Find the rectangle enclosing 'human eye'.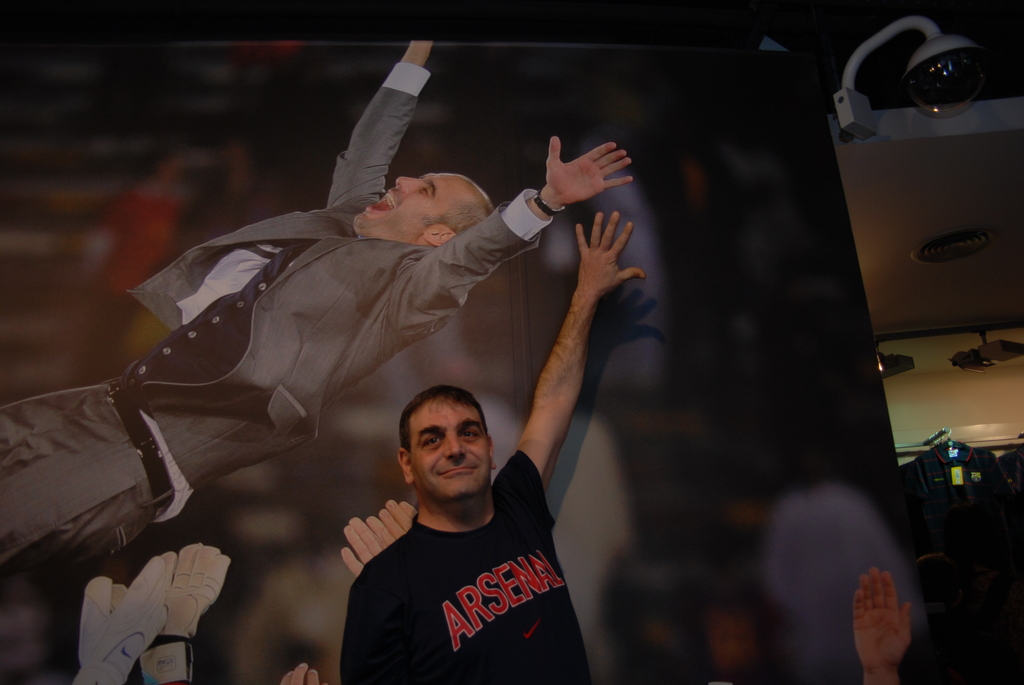
bbox=(420, 186, 430, 200).
